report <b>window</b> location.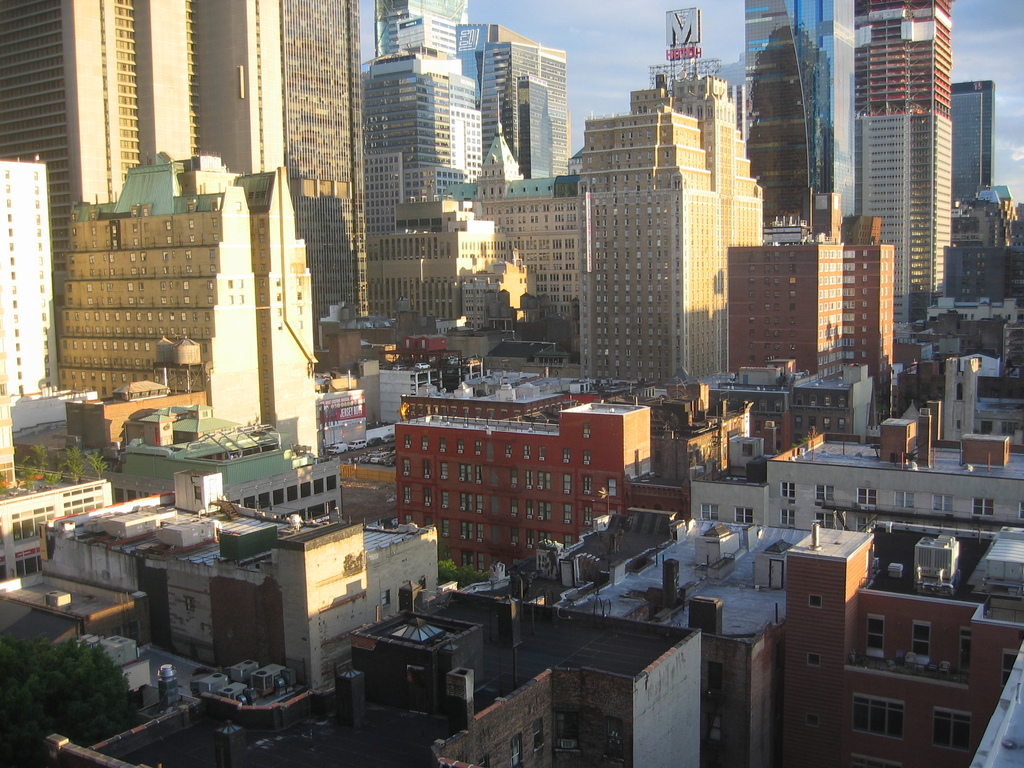
Report: pyautogui.locateOnScreen(439, 464, 449, 479).
